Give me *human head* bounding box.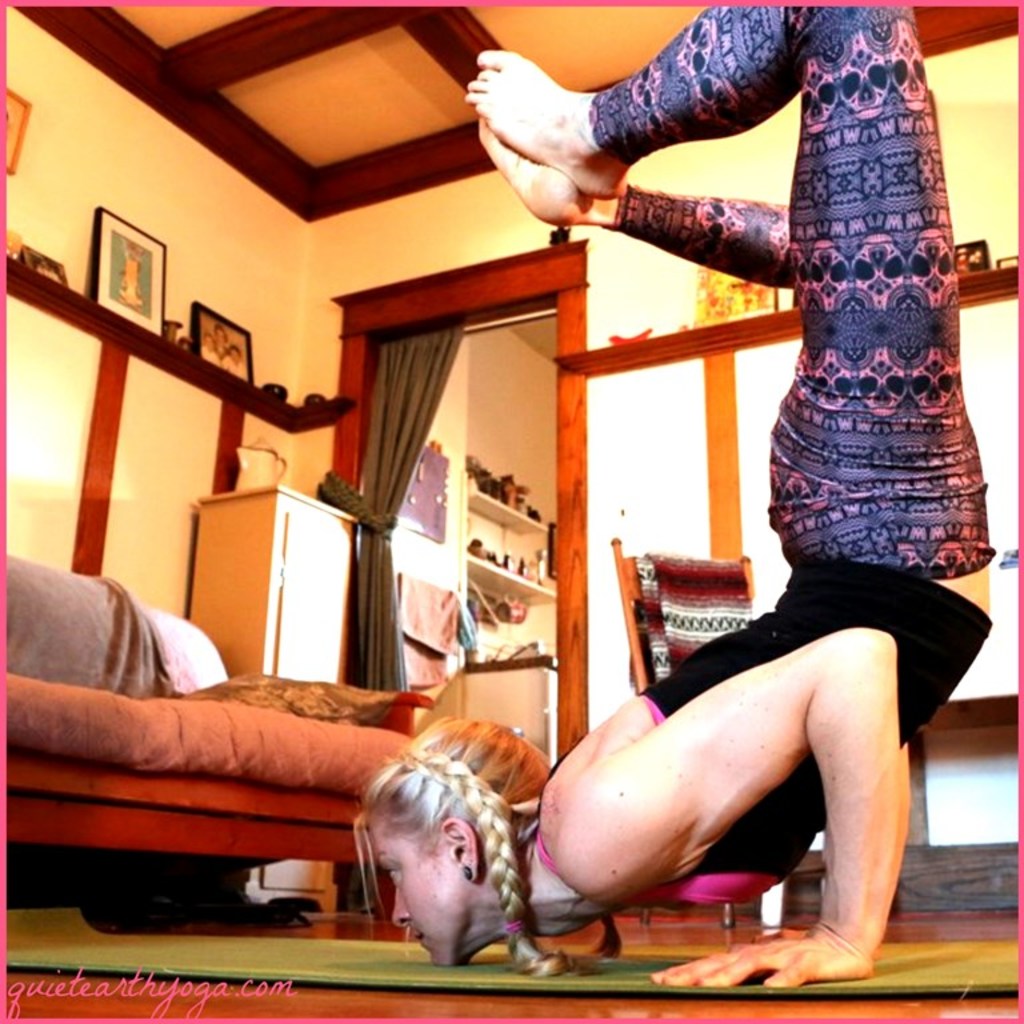
201/336/213/352.
